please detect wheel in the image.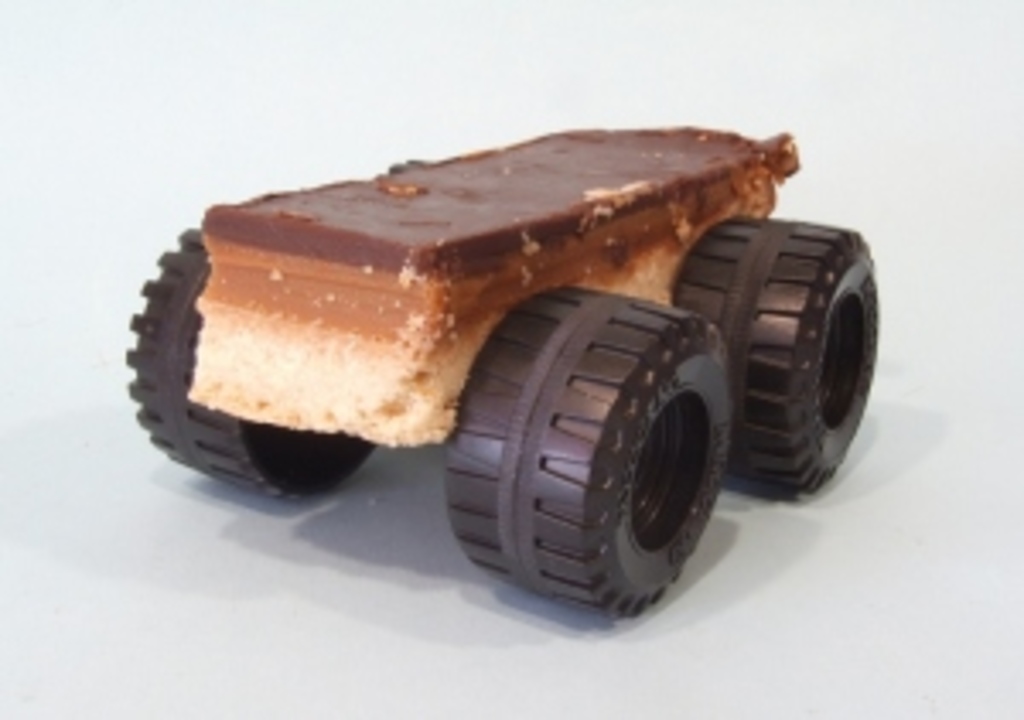
669:201:867:512.
